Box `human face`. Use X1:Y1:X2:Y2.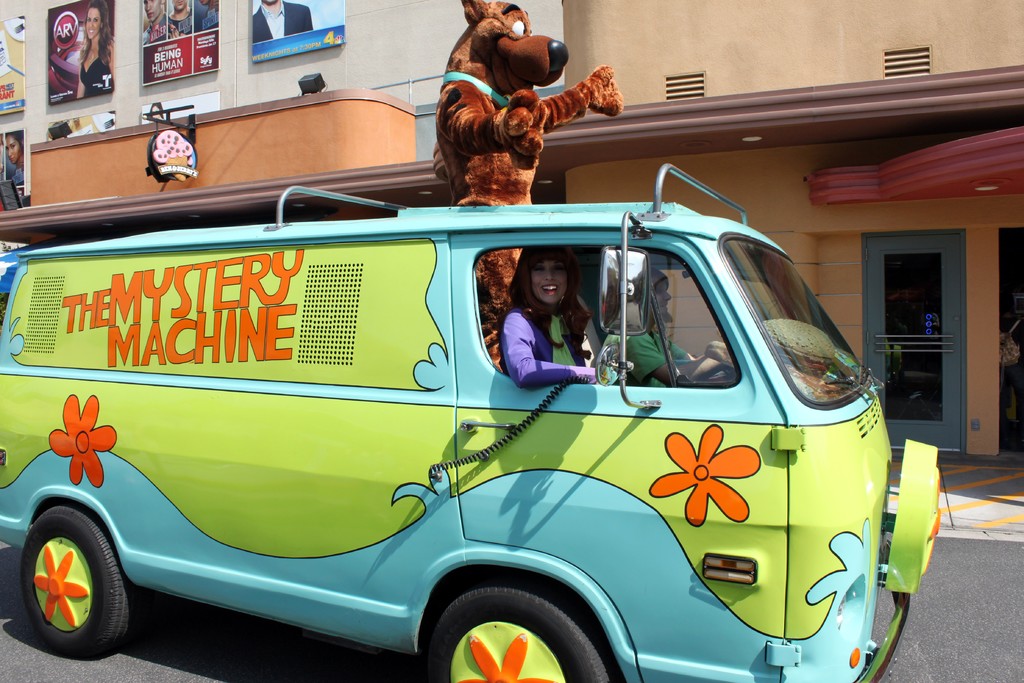
6:128:25:162.
